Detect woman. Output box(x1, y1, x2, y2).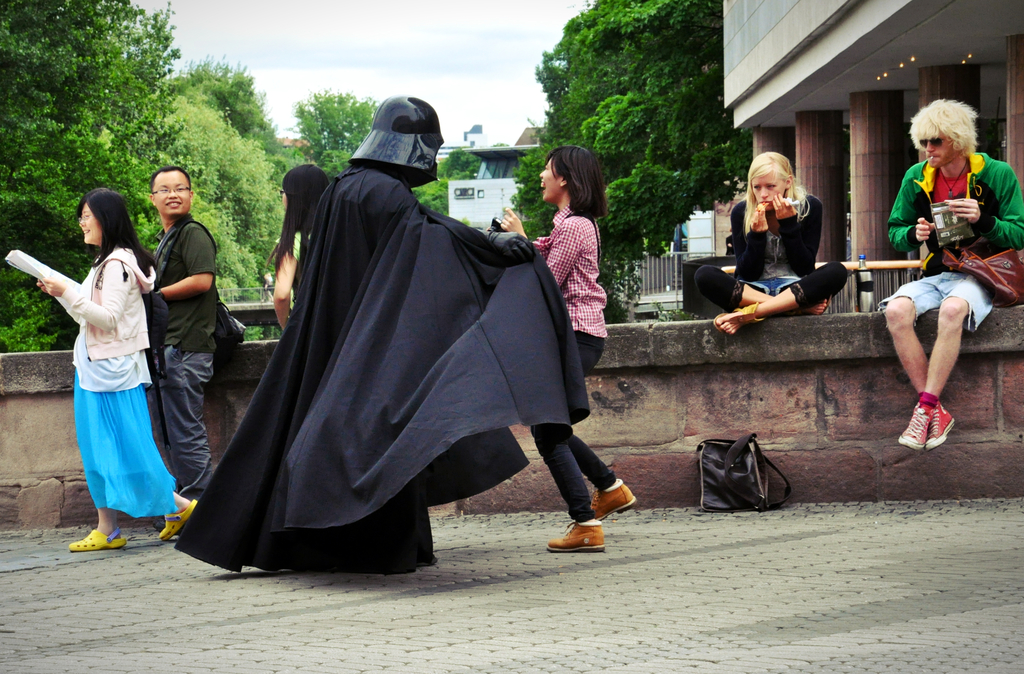
box(694, 152, 845, 333).
